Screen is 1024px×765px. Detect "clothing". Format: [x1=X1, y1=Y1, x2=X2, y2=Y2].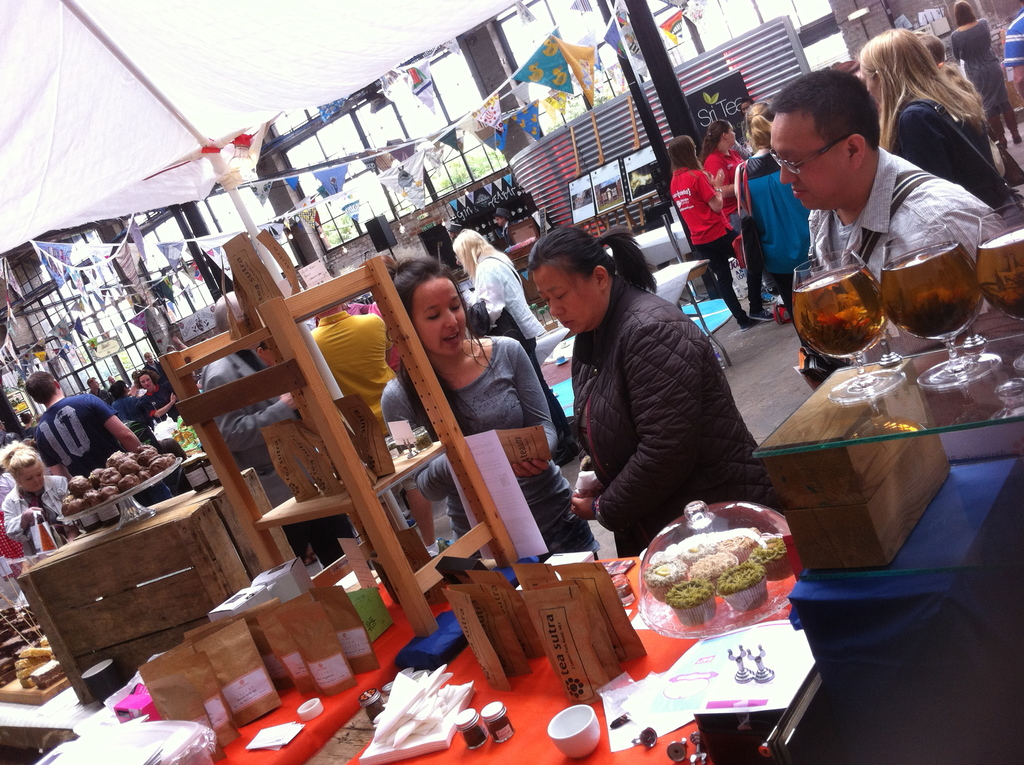
[x1=896, y1=99, x2=1005, y2=203].
